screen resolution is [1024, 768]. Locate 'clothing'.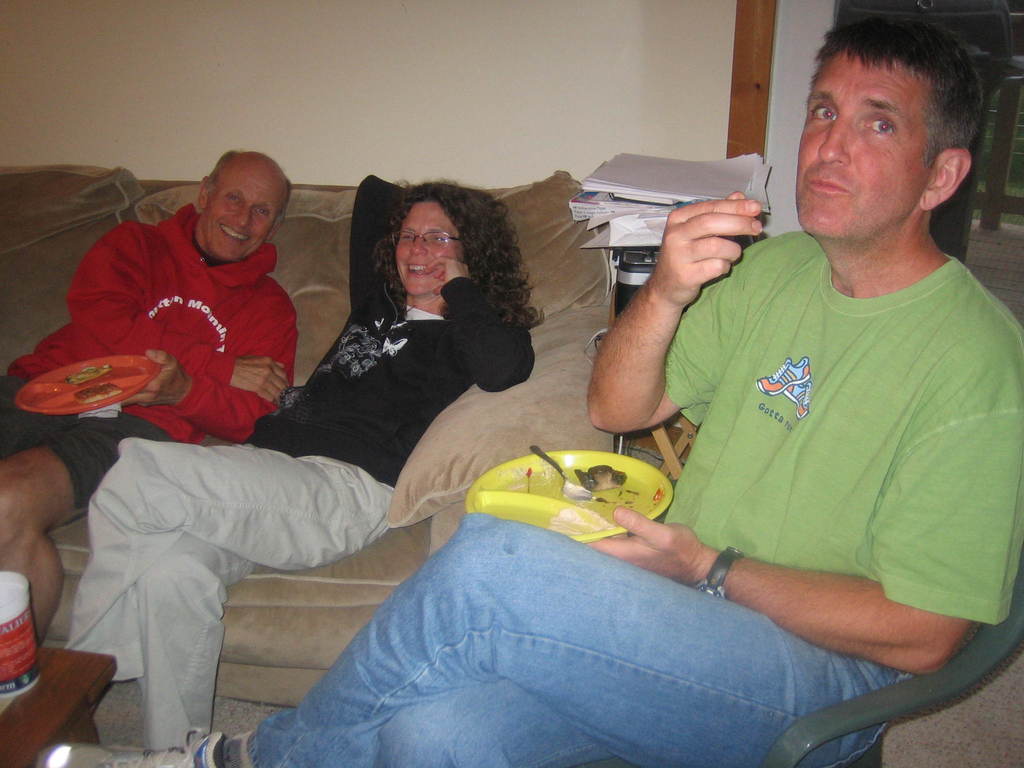
[0, 203, 297, 442].
